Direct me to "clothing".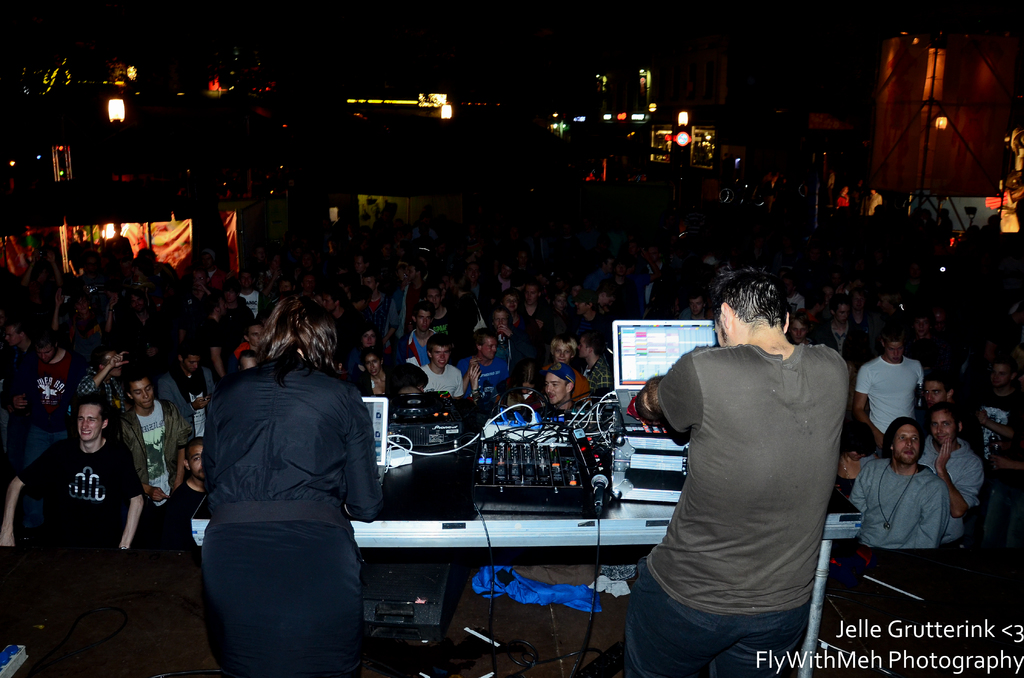
Direction: {"x1": 847, "y1": 455, "x2": 944, "y2": 558}.
